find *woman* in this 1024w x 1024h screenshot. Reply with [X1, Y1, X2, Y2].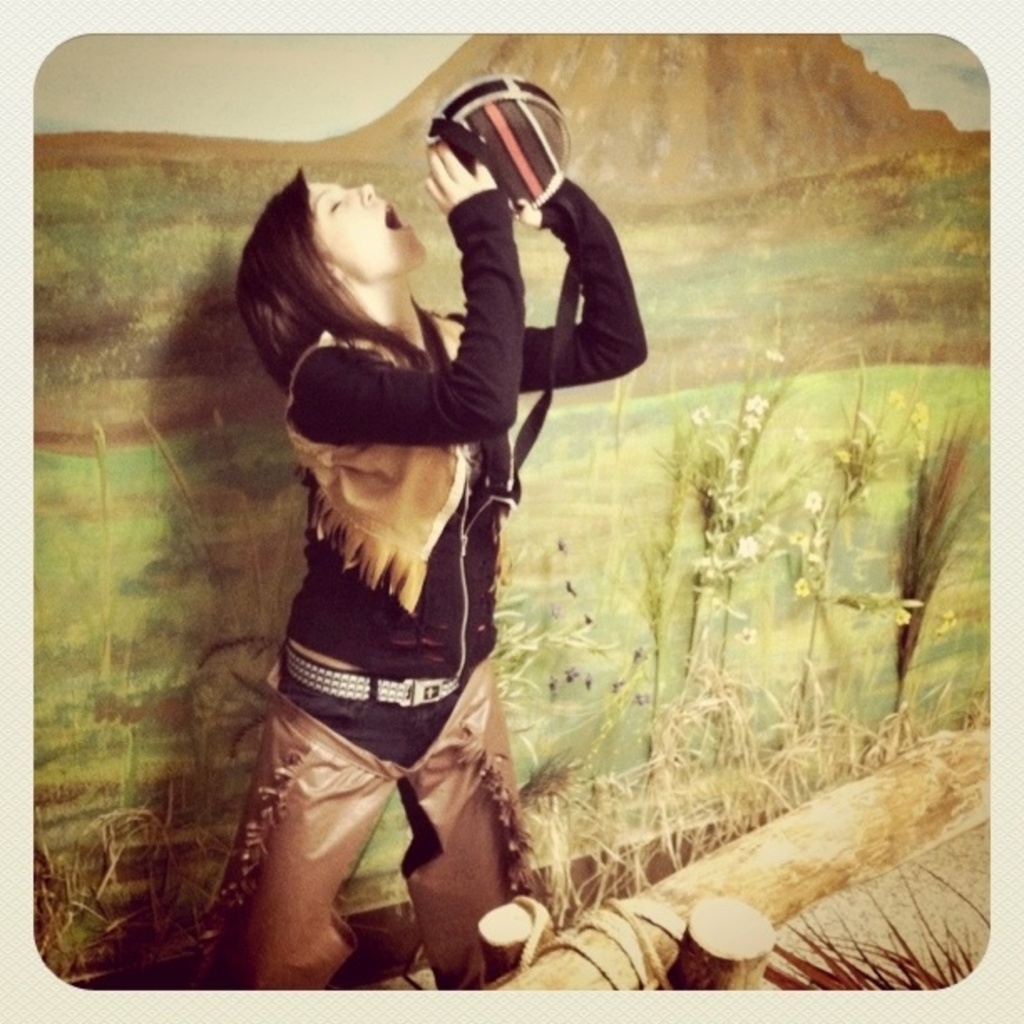
[162, 82, 643, 974].
